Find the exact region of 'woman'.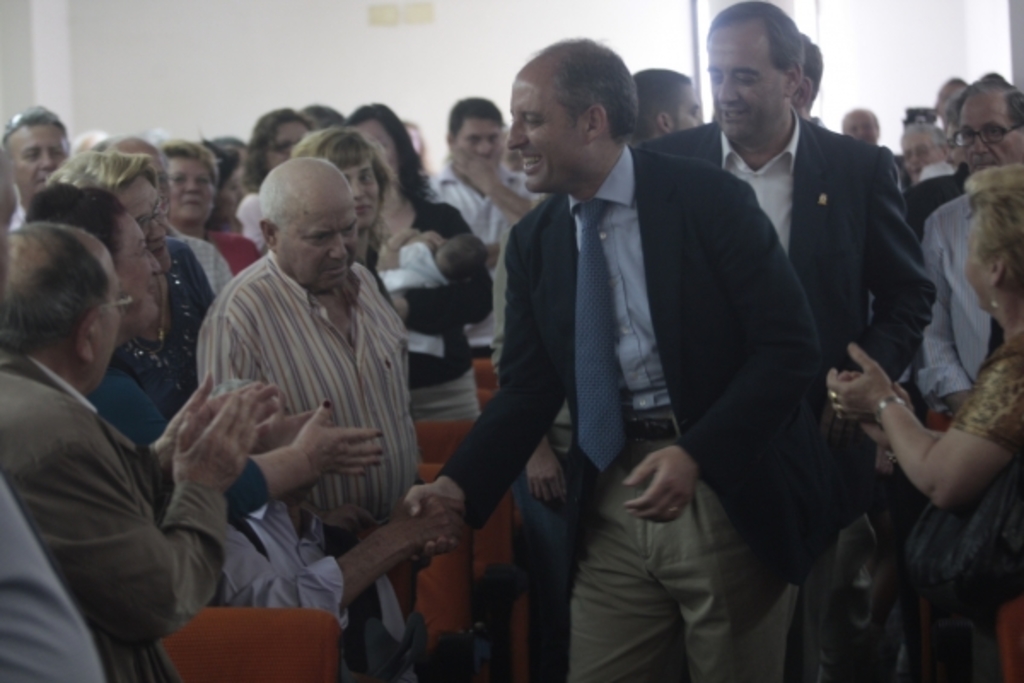
Exact region: bbox(174, 140, 271, 278).
